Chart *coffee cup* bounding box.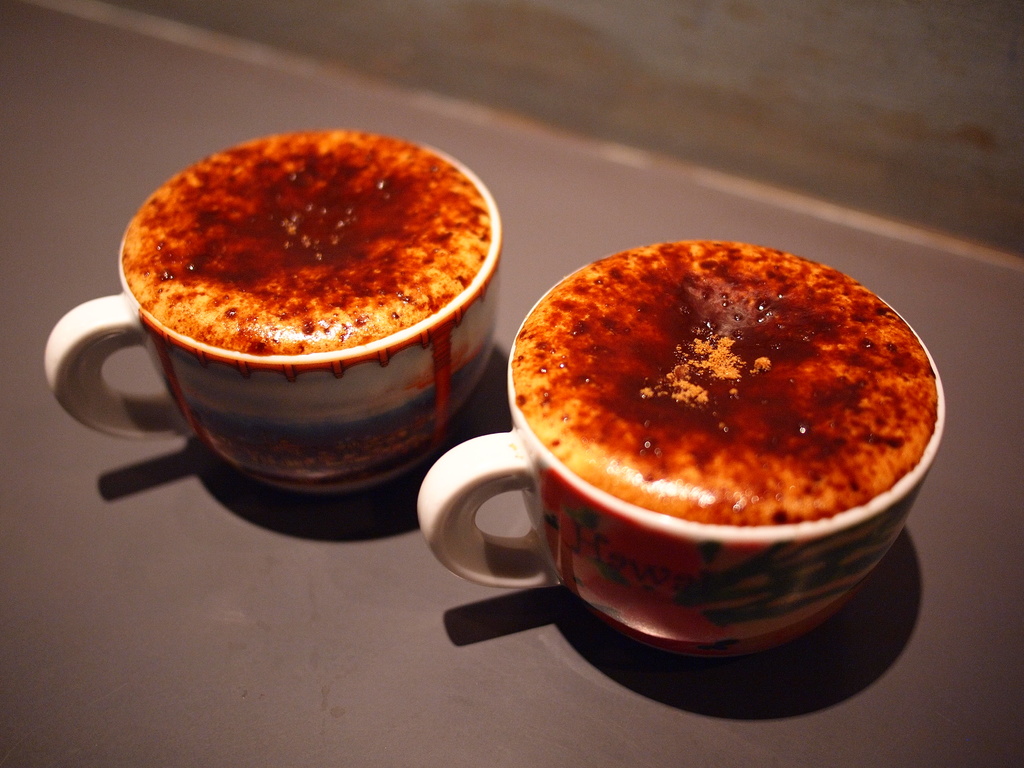
Charted: x1=413 y1=241 x2=953 y2=666.
